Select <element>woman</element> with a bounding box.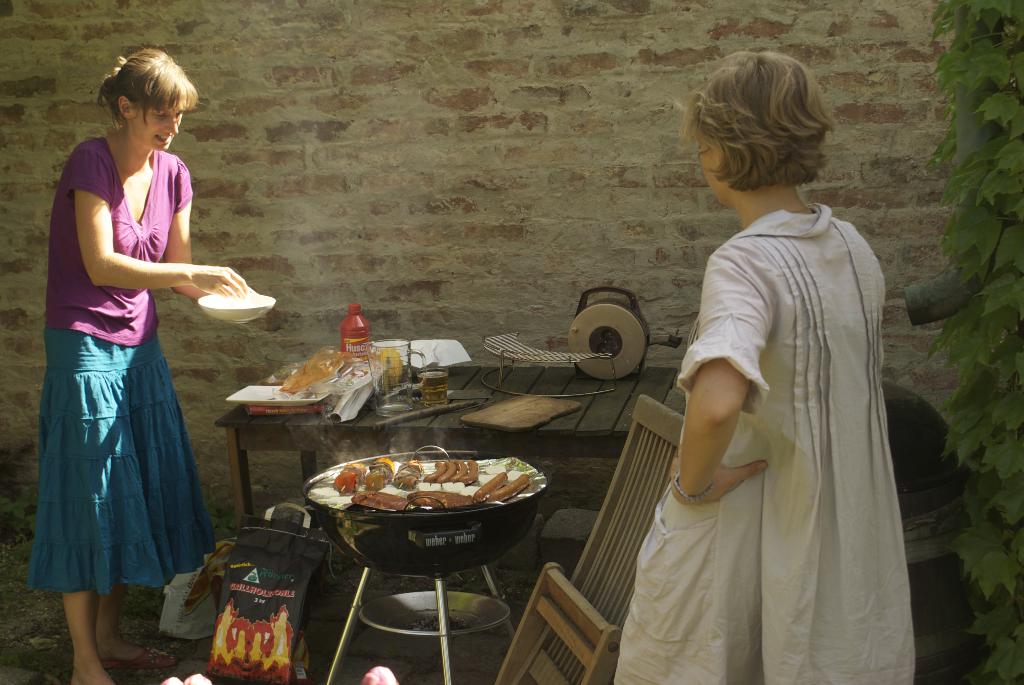
bbox=(29, 46, 262, 684).
